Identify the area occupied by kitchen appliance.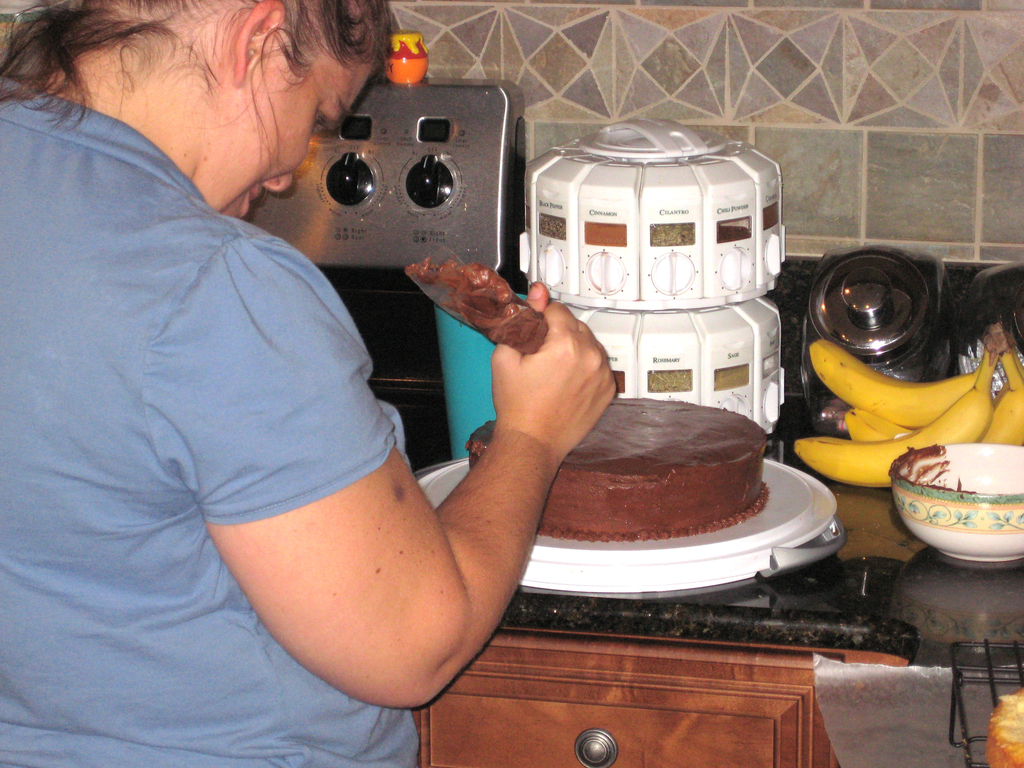
Area: {"x1": 884, "y1": 438, "x2": 1023, "y2": 560}.
